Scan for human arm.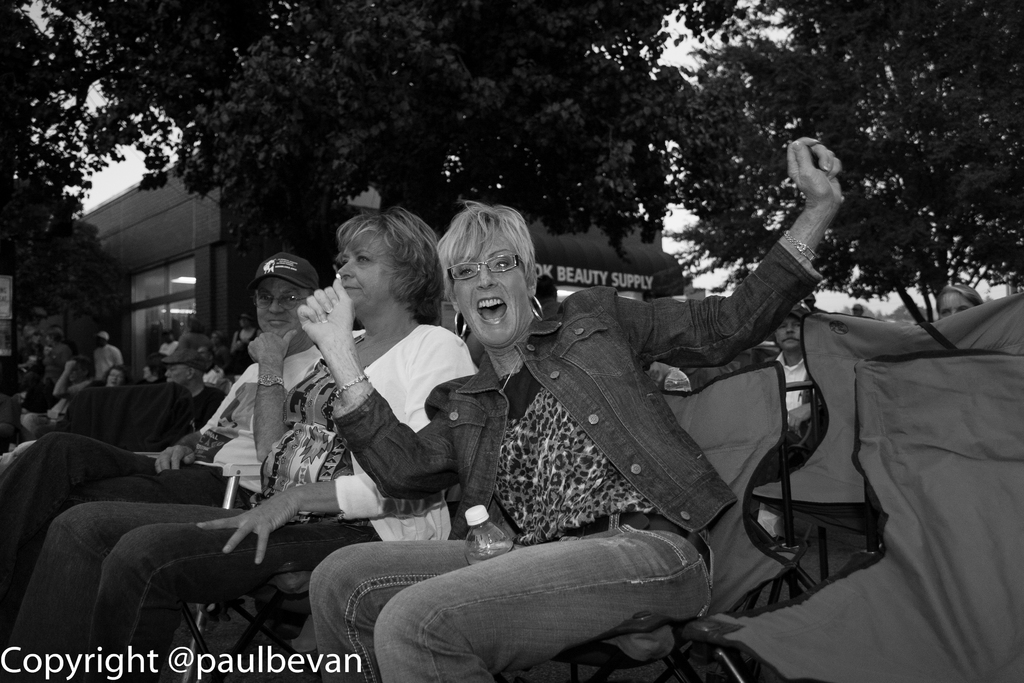
Scan result: pyautogui.locateOnScreen(621, 134, 847, 374).
